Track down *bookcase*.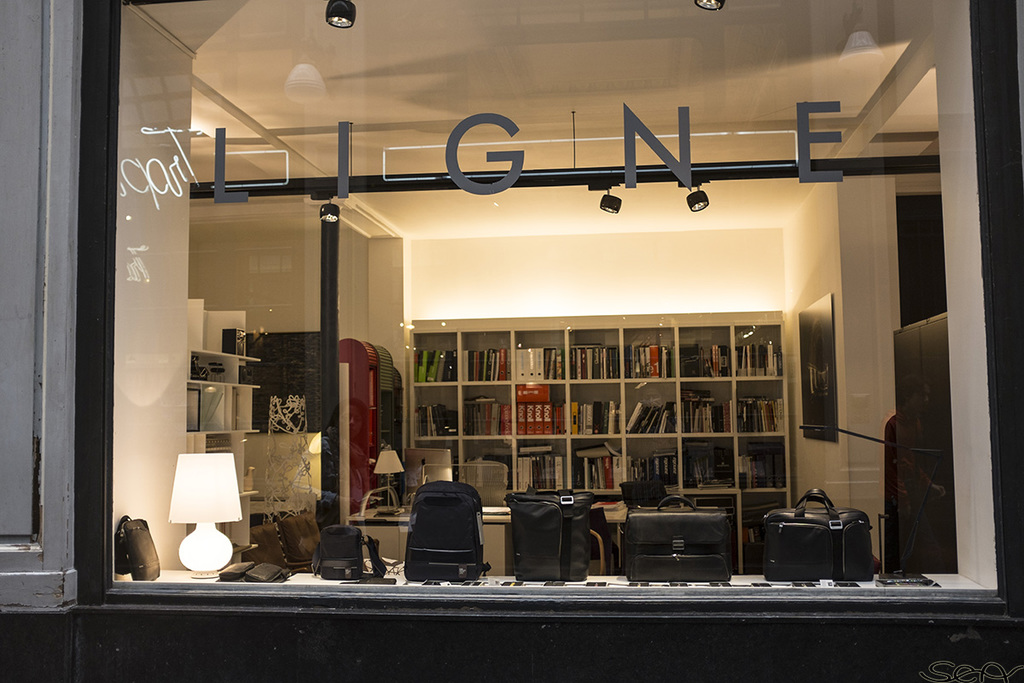
Tracked to box(408, 307, 793, 575).
